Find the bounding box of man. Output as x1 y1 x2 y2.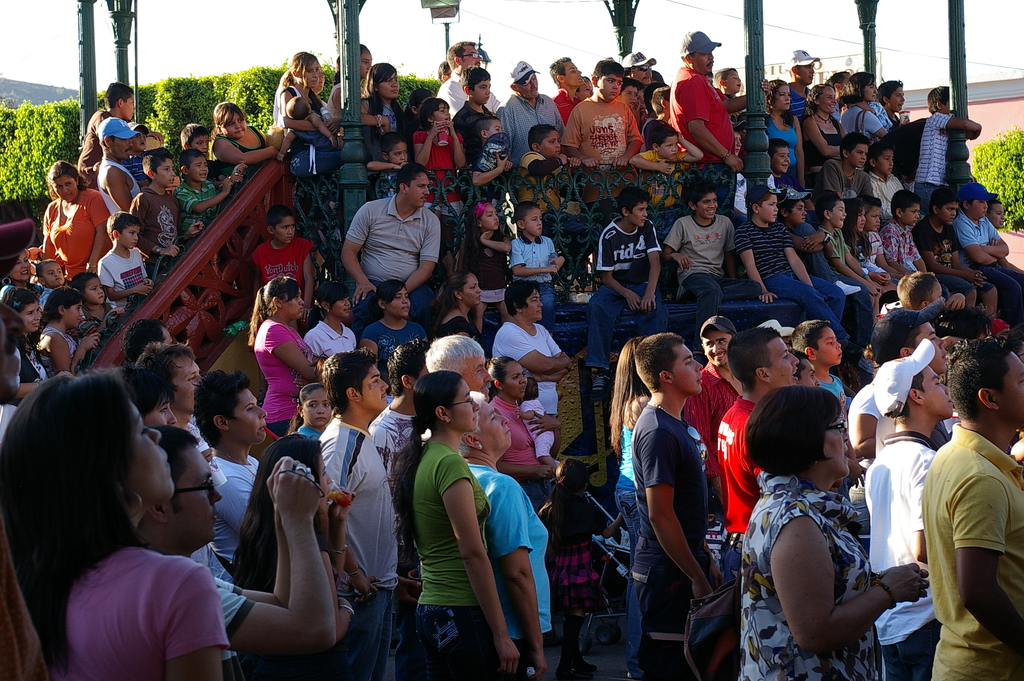
872 335 954 680.
